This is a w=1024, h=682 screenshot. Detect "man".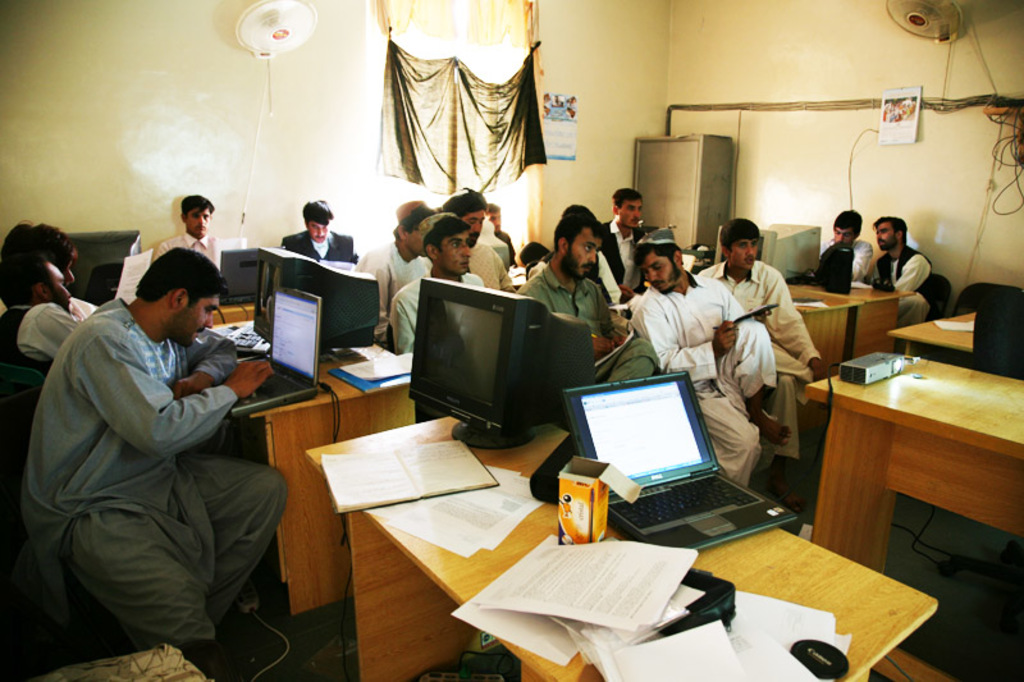
BBox(526, 202, 625, 311).
